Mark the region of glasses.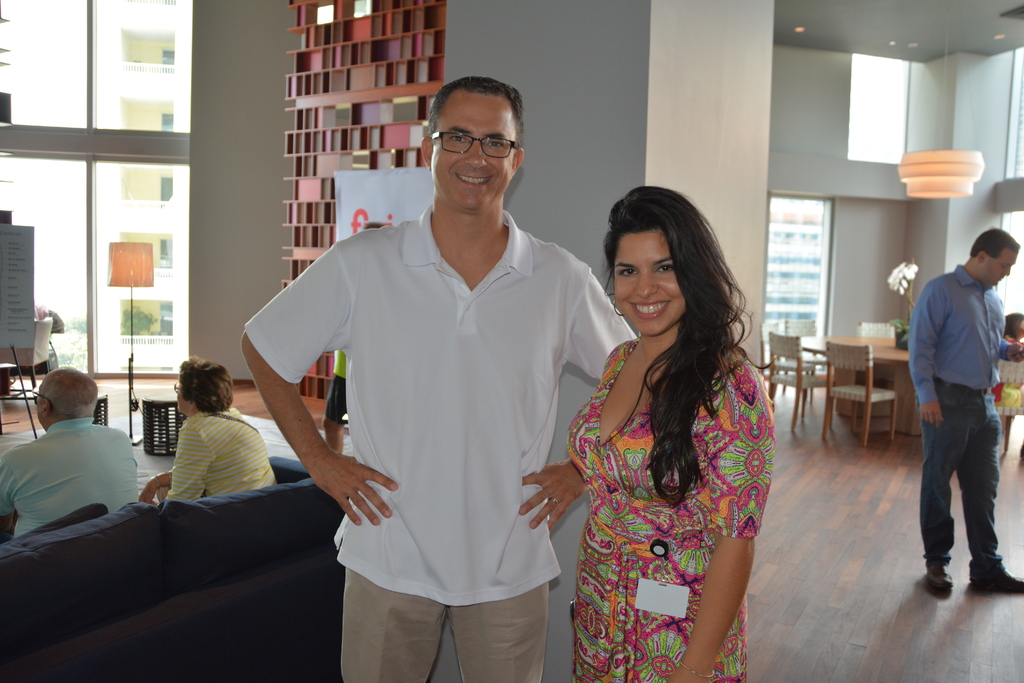
Region: <region>170, 381, 182, 393</region>.
